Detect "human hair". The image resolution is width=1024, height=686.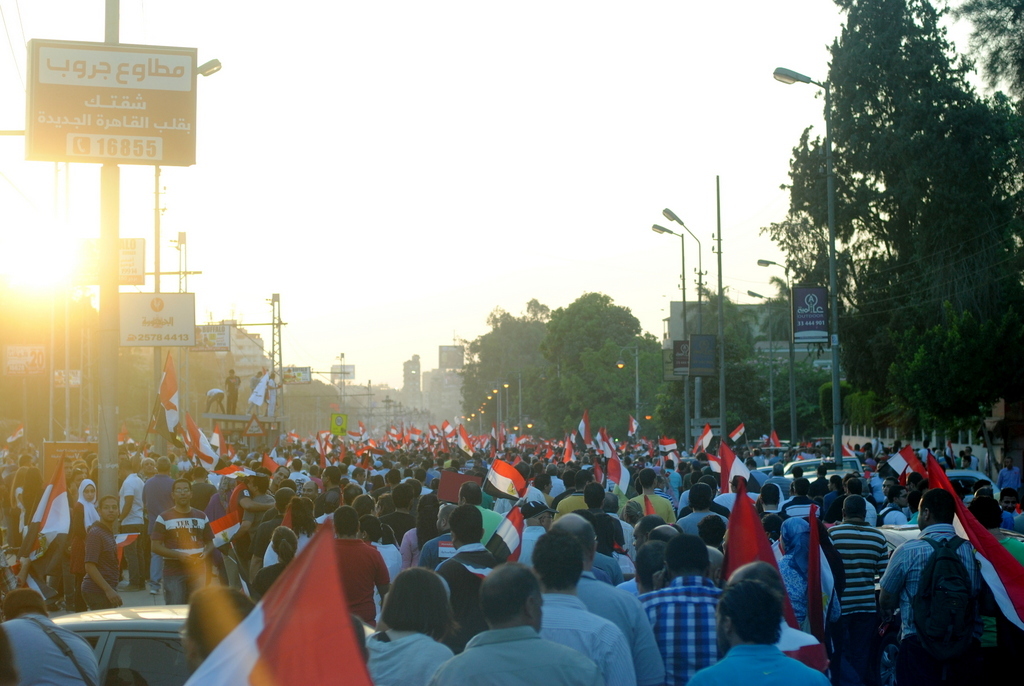
[left=376, top=561, right=447, bottom=636].
